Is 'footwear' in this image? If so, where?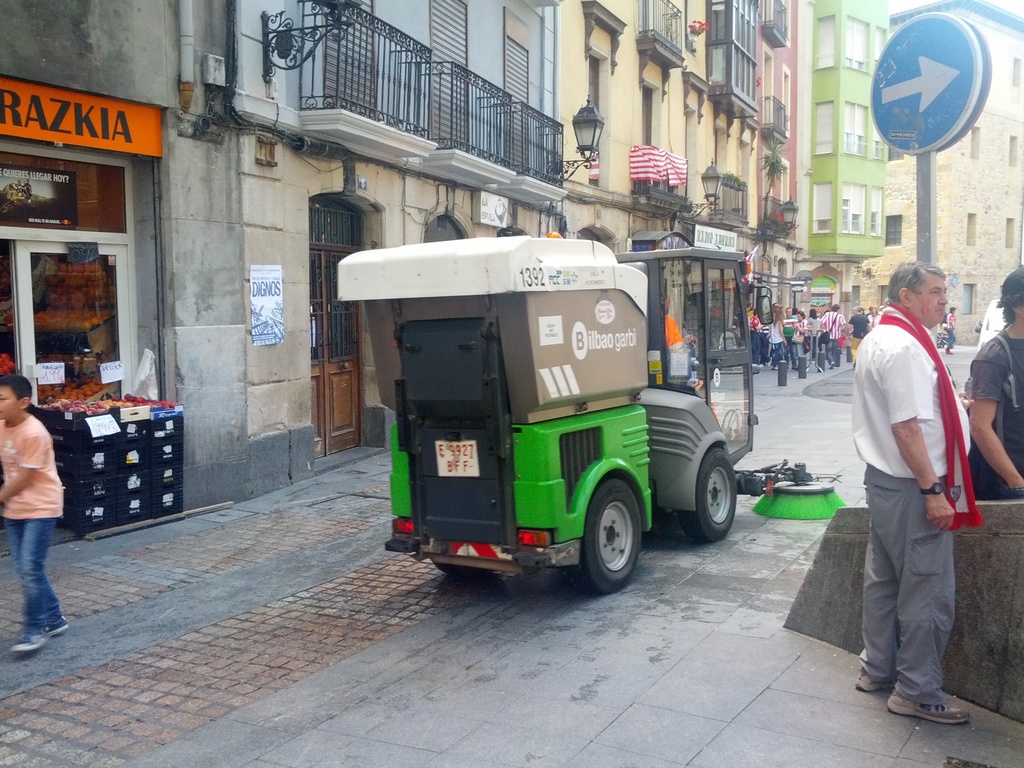
Yes, at locate(12, 614, 71, 650).
